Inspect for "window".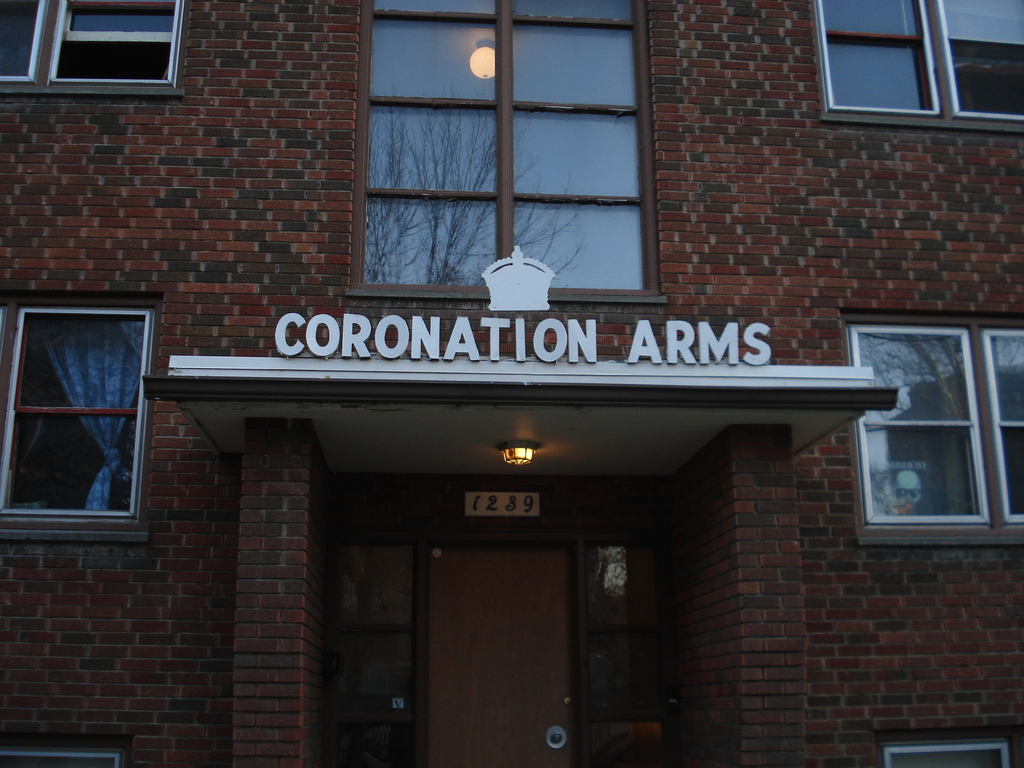
Inspection: (left=808, top=0, right=1021, bottom=120).
